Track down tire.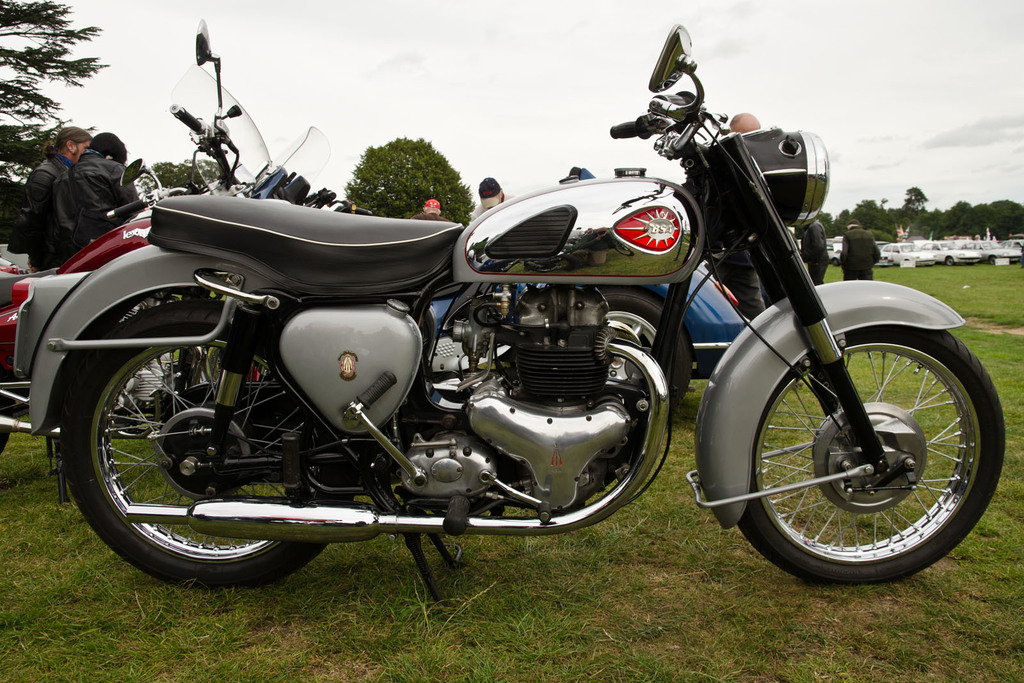
Tracked to left=607, top=289, right=691, bottom=407.
